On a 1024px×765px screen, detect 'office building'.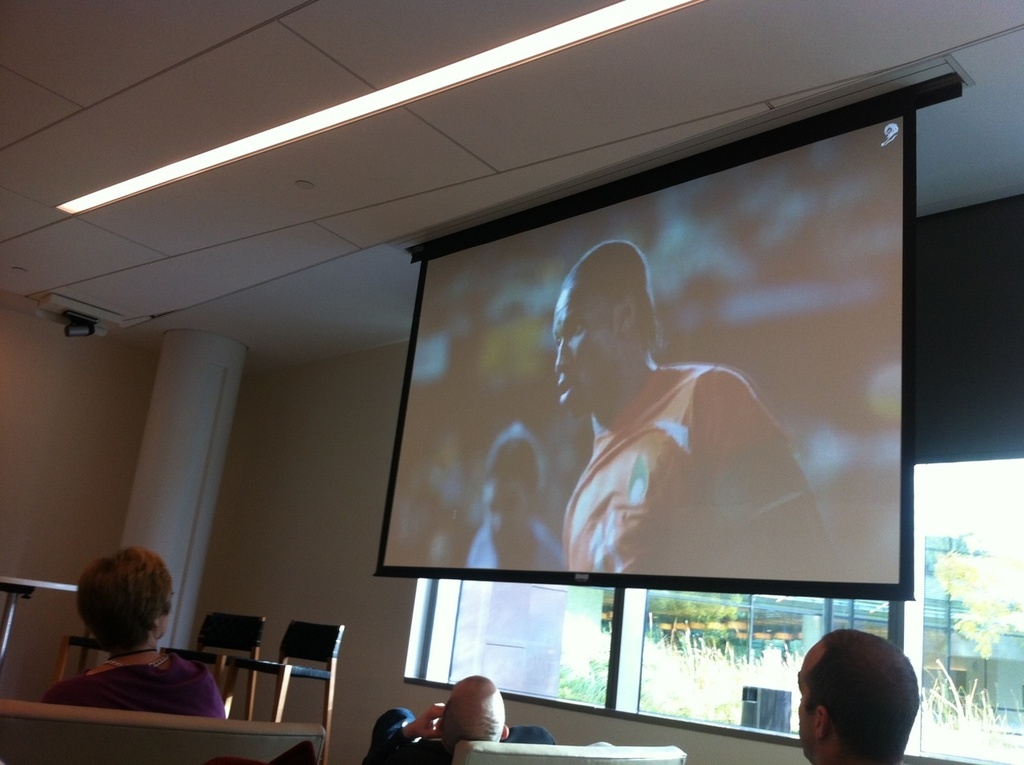
7/54/960/764.
